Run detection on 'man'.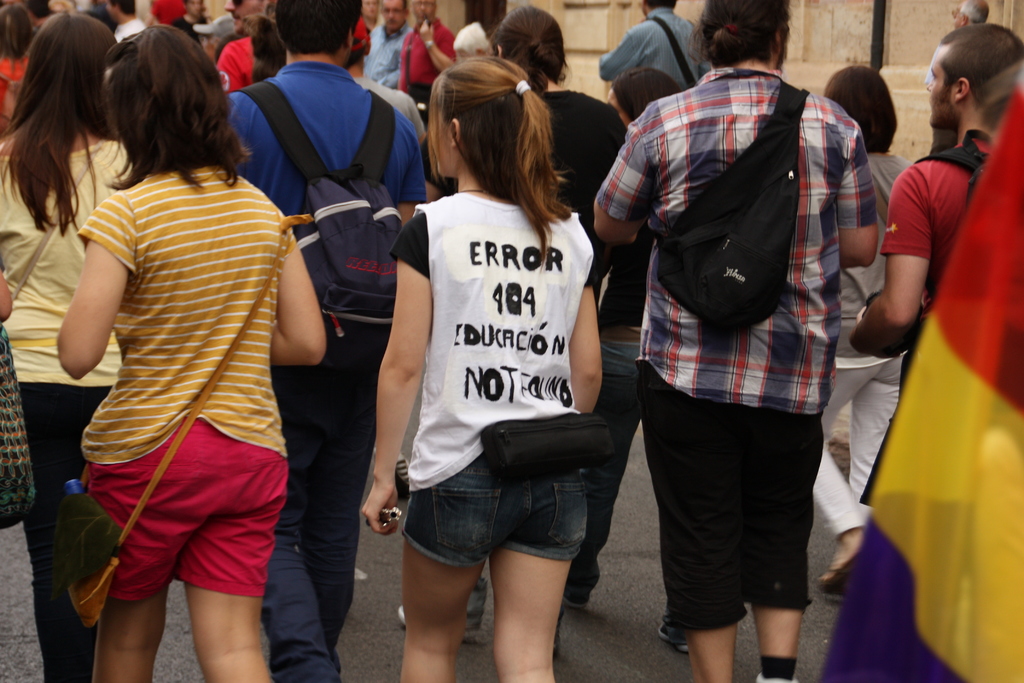
Result: locate(573, 0, 873, 682).
